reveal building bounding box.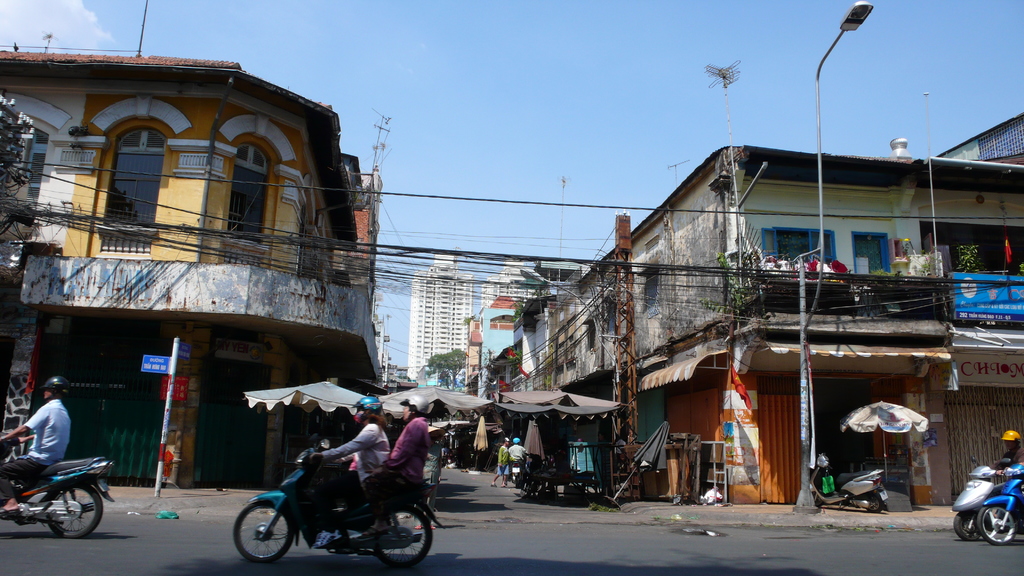
Revealed: crop(0, 53, 380, 485).
